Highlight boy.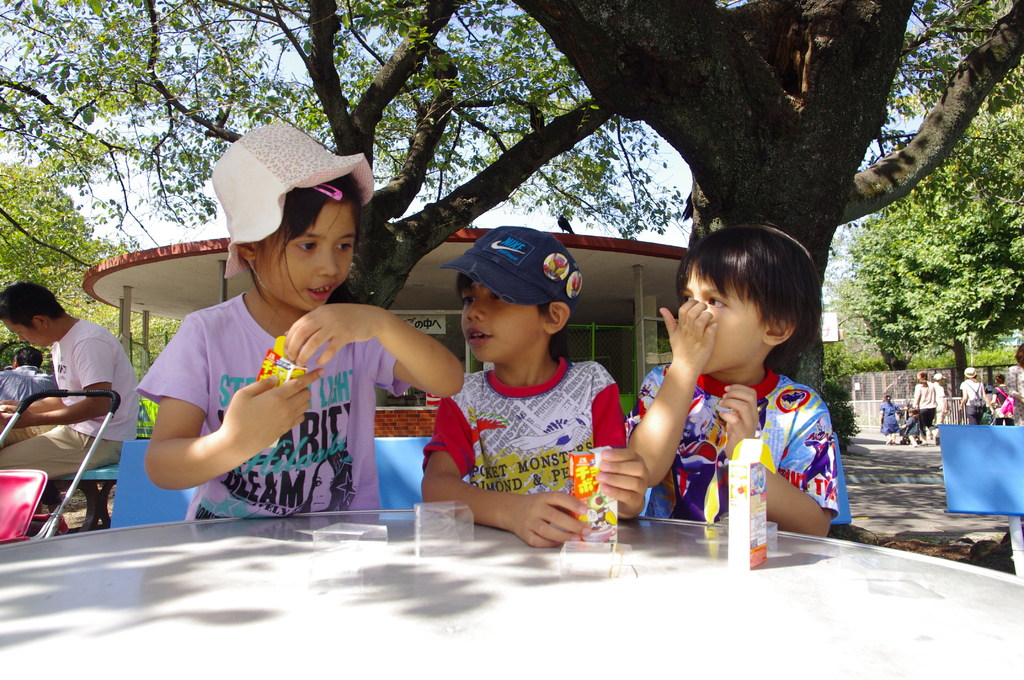
Highlighted region: bbox(616, 212, 853, 557).
